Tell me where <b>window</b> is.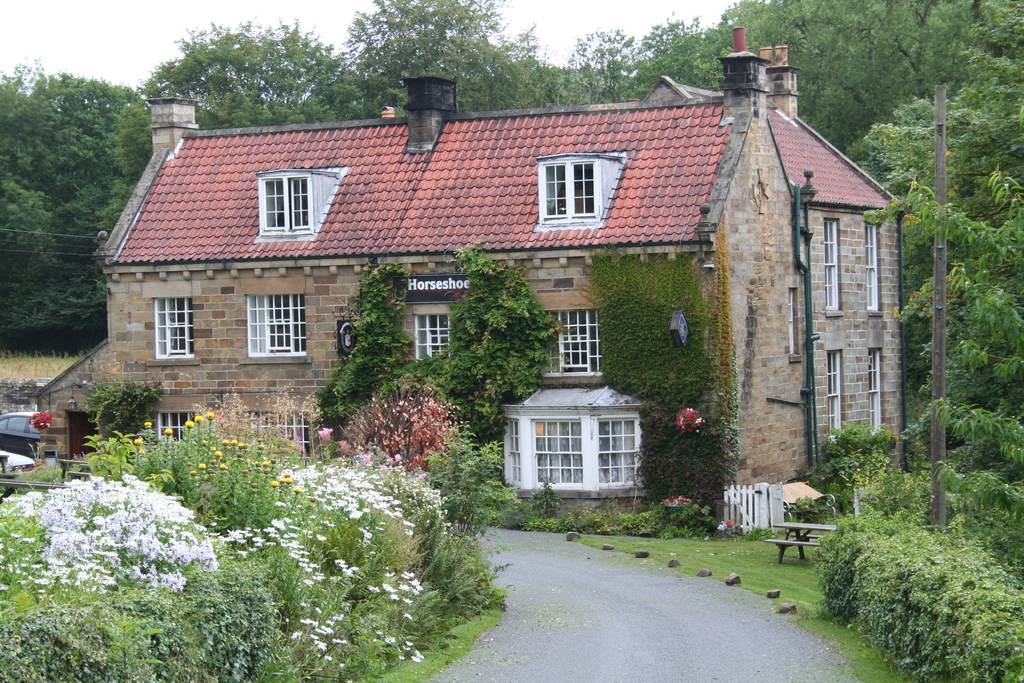
<b>window</b> is at BBox(156, 295, 196, 366).
